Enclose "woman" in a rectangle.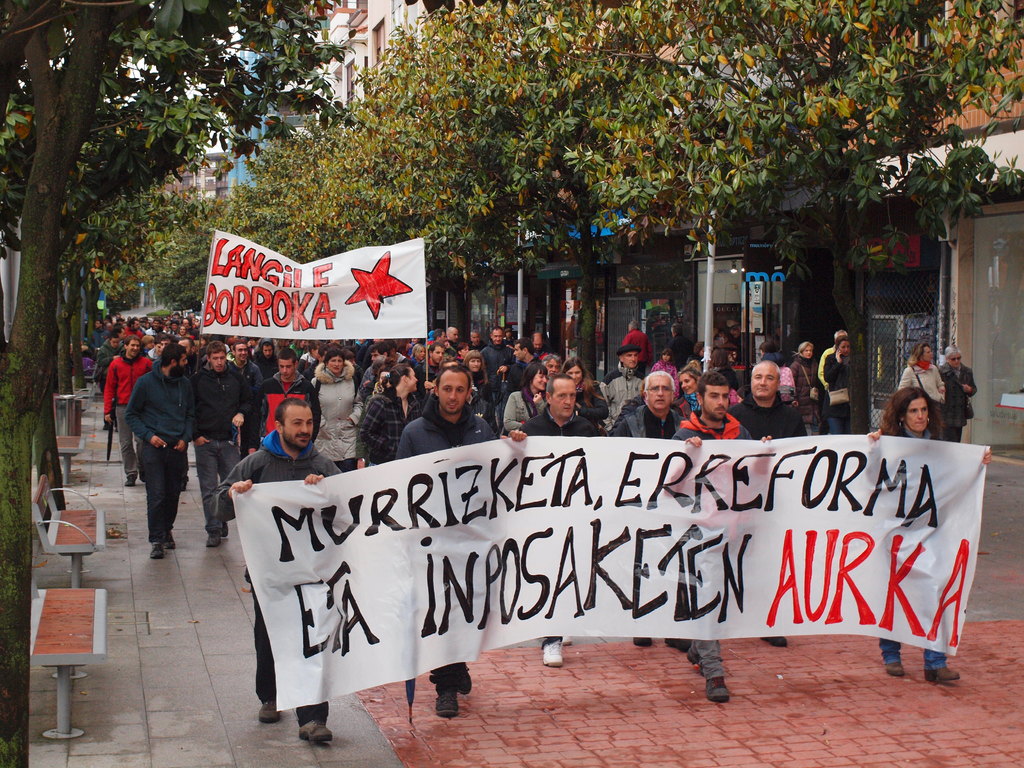
bbox=[502, 361, 554, 435].
